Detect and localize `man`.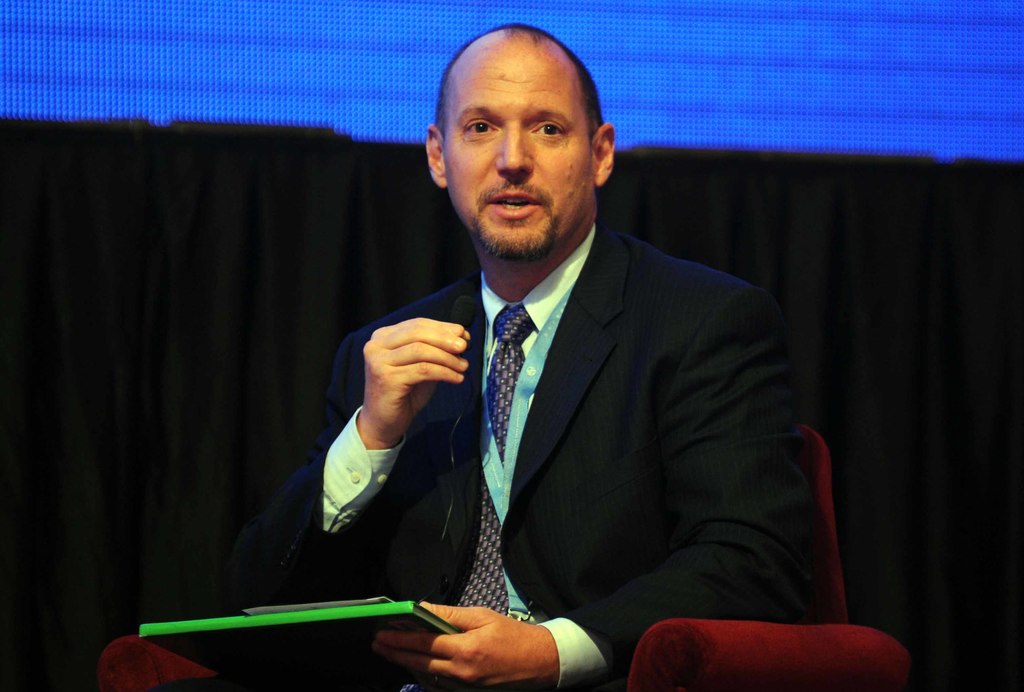
Localized at locate(273, 53, 833, 665).
